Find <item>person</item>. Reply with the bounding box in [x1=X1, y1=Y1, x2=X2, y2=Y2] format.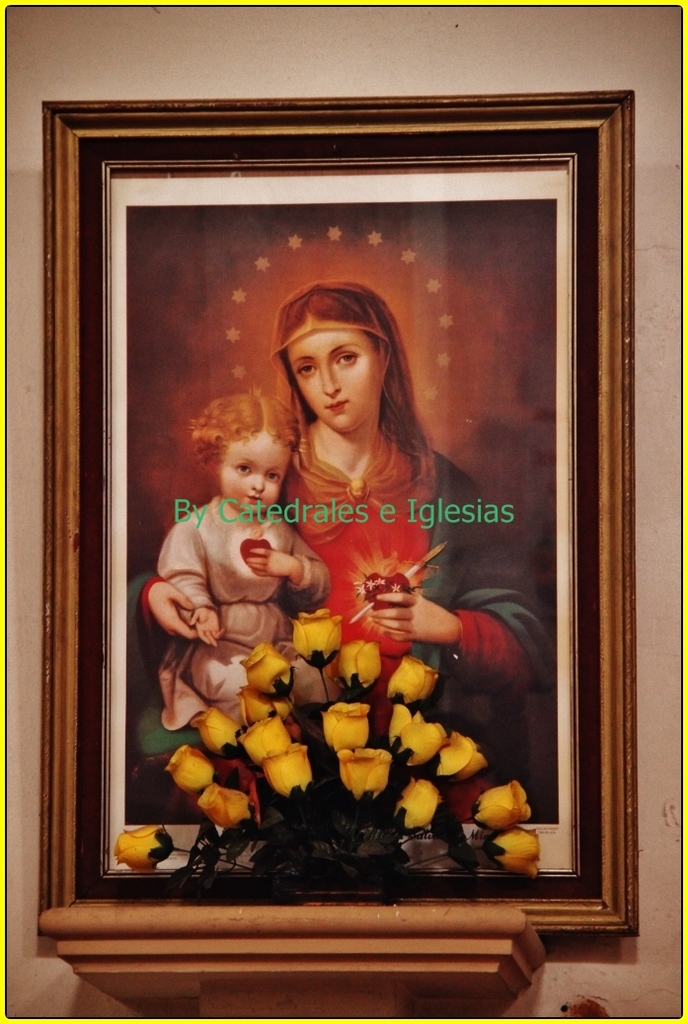
[x1=141, y1=391, x2=333, y2=737].
